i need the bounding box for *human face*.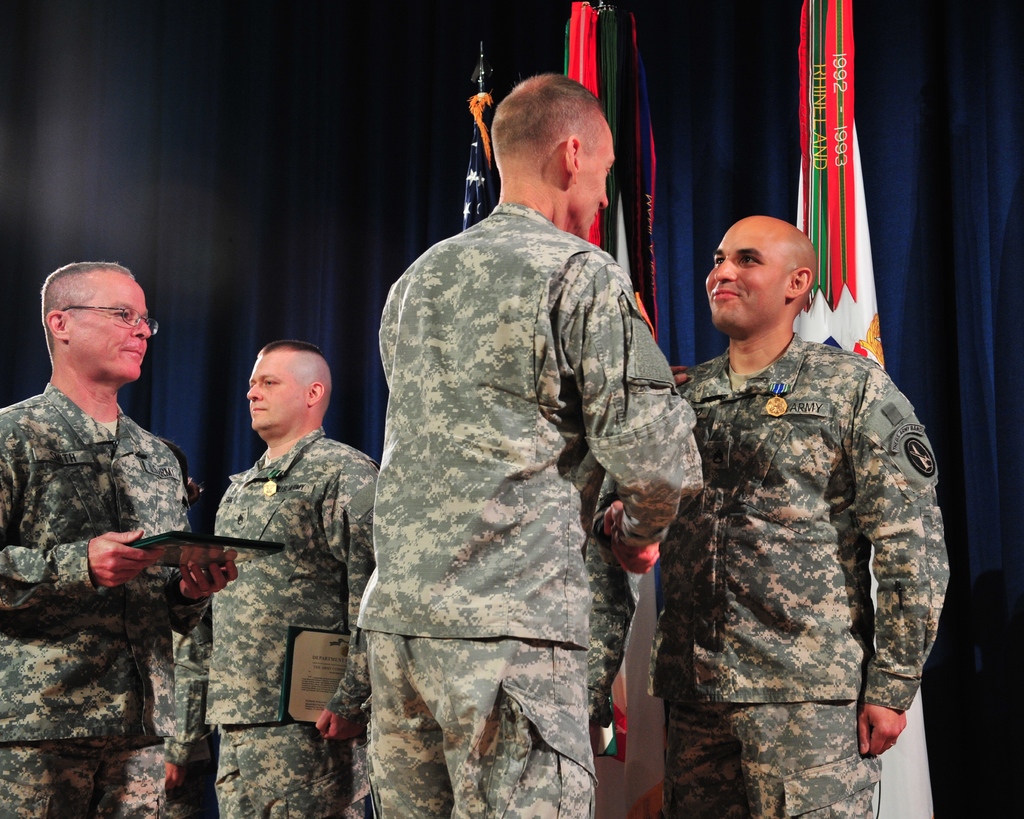
Here it is: locate(65, 271, 158, 378).
